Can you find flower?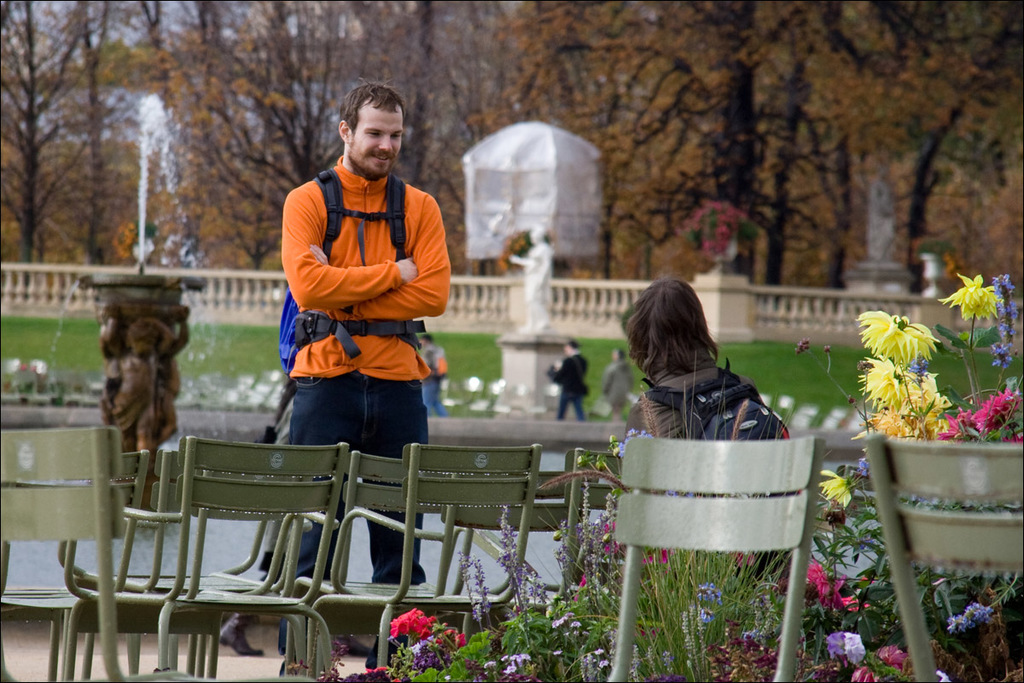
Yes, bounding box: region(911, 367, 941, 400).
